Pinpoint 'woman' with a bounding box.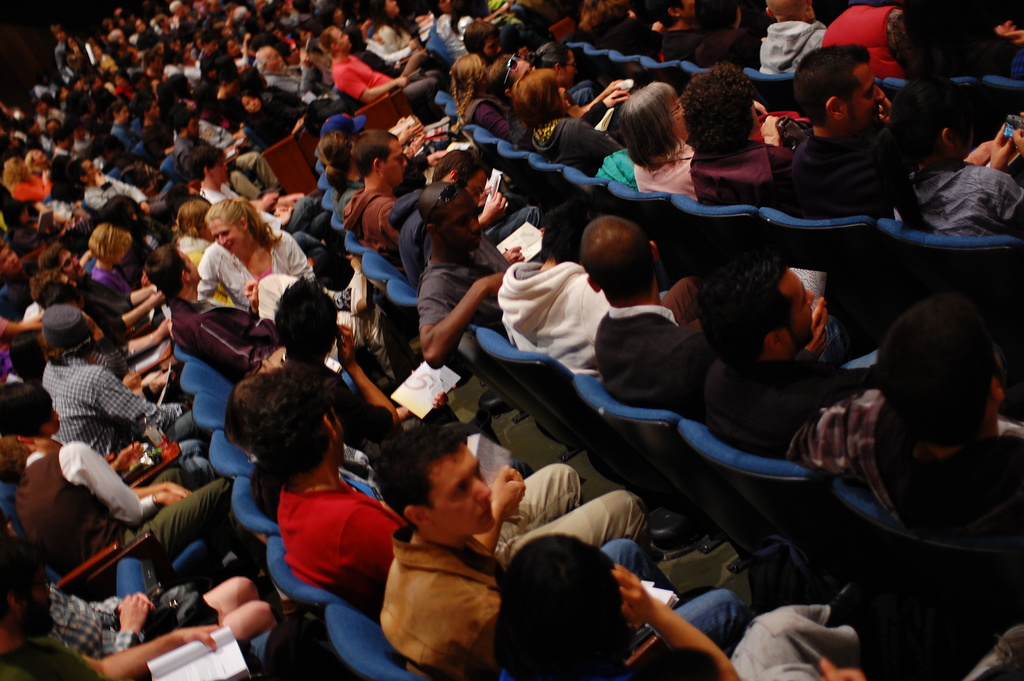
[449,51,509,140].
